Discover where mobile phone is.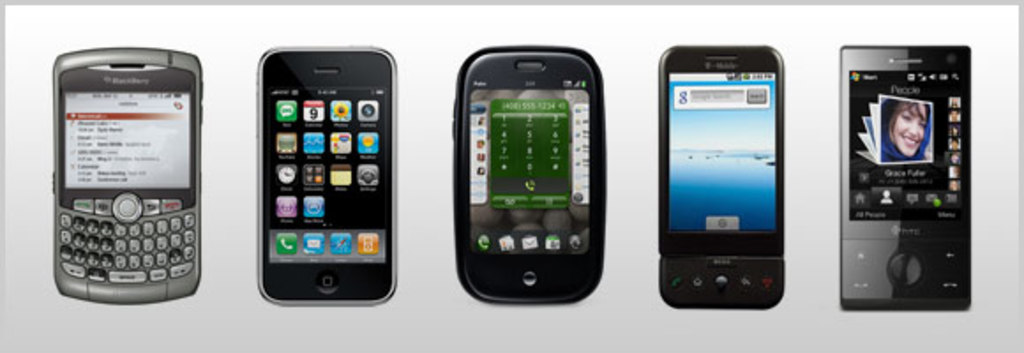
Discovered at [left=655, top=44, right=786, bottom=312].
